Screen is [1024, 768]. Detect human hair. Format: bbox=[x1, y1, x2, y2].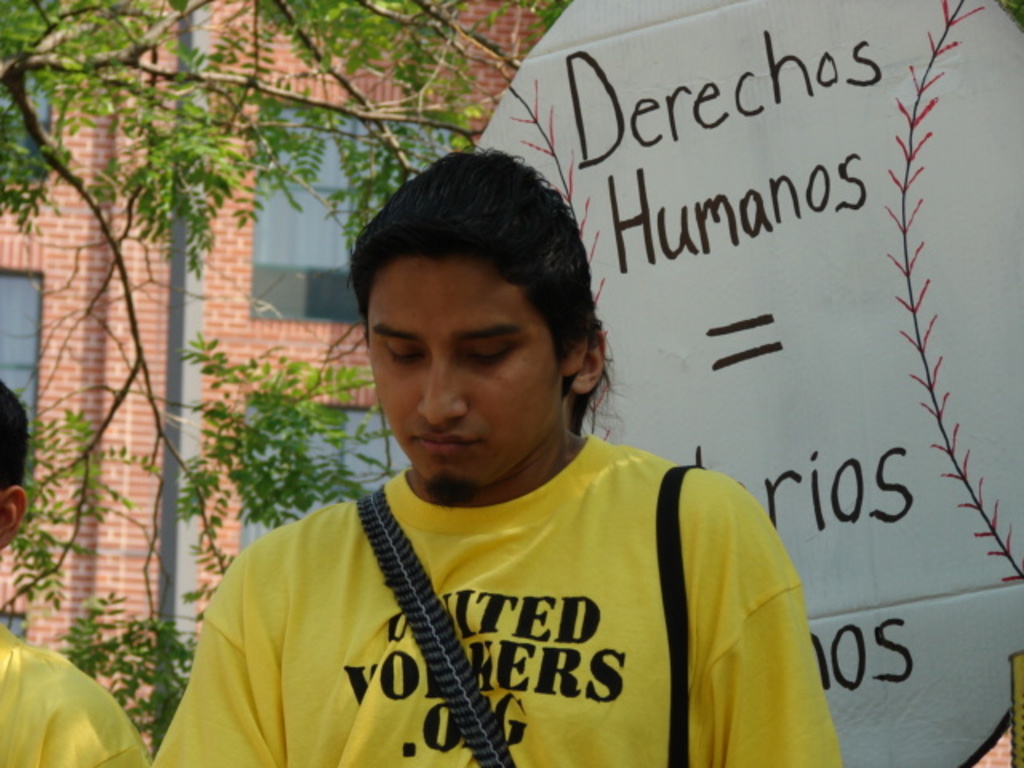
bbox=[0, 378, 29, 496].
